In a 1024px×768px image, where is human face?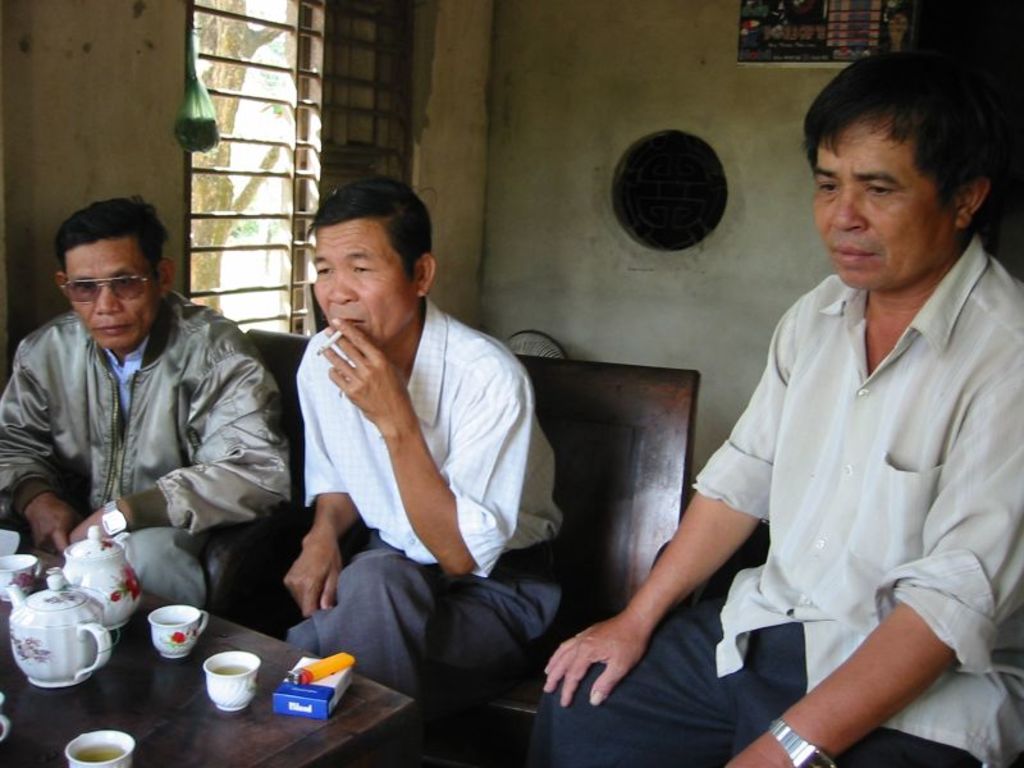
box=[814, 120, 951, 287].
